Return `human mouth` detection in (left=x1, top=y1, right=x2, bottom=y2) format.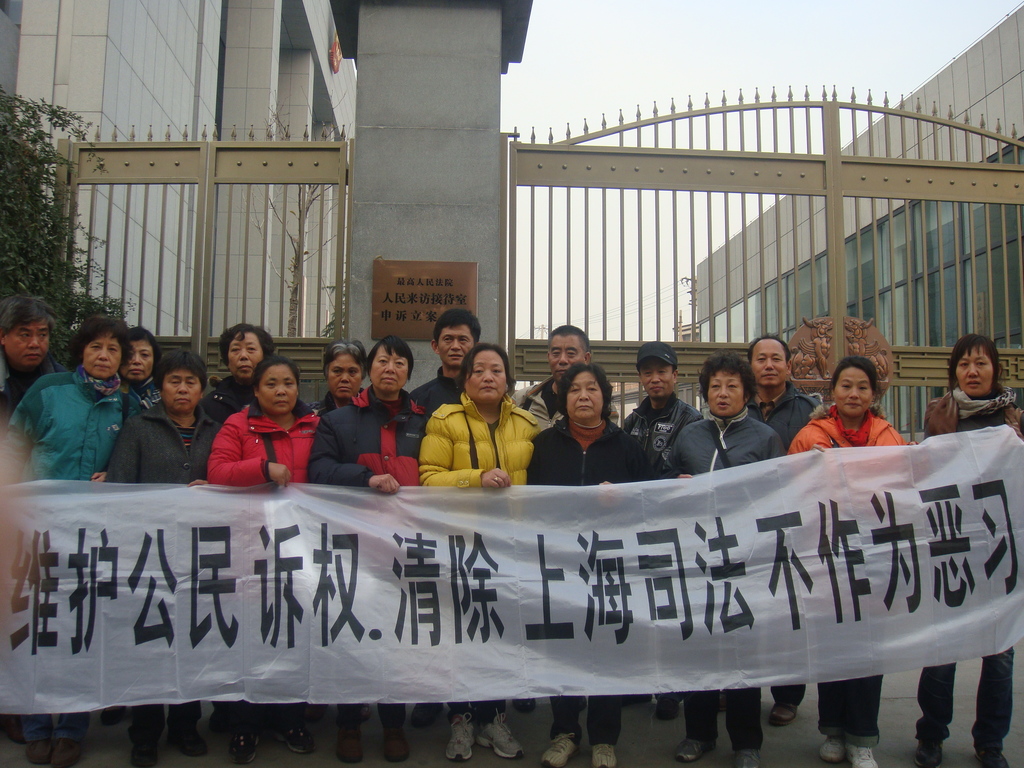
(left=127, top=367, right=147, bottom=373).
